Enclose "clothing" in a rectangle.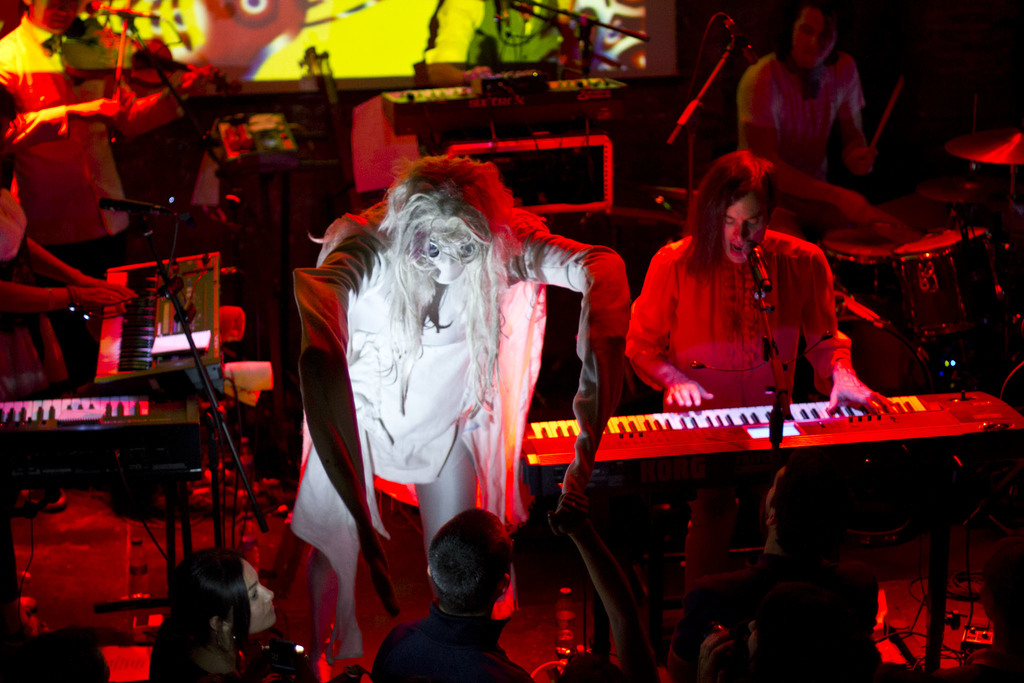
0,13,209,393.
